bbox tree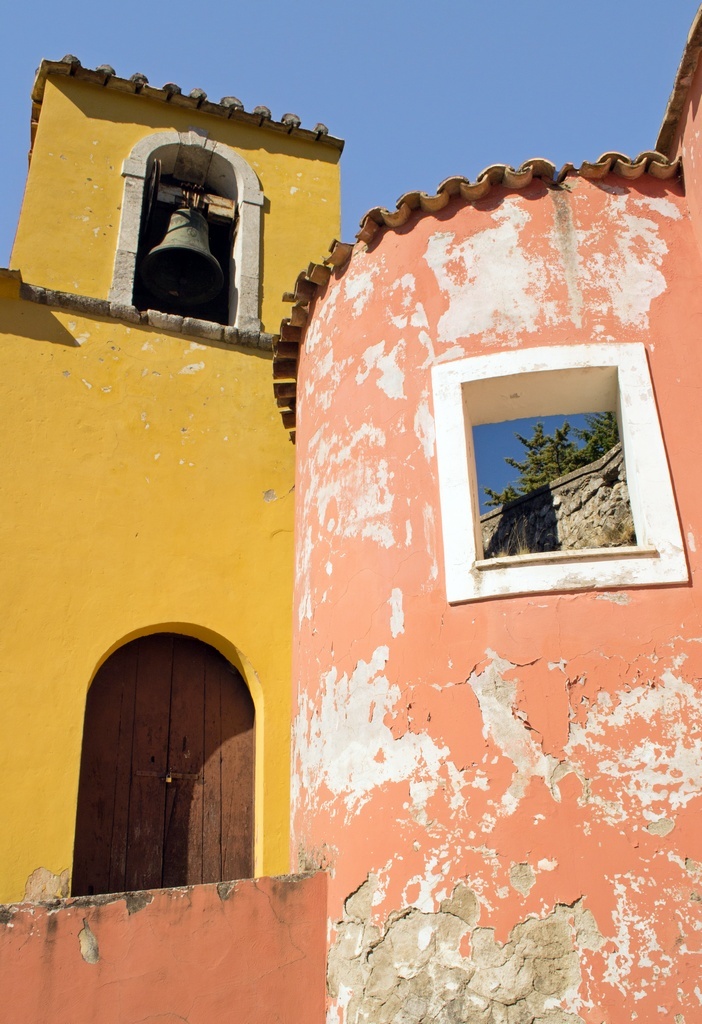
locate(482, 407, 620, 499)
